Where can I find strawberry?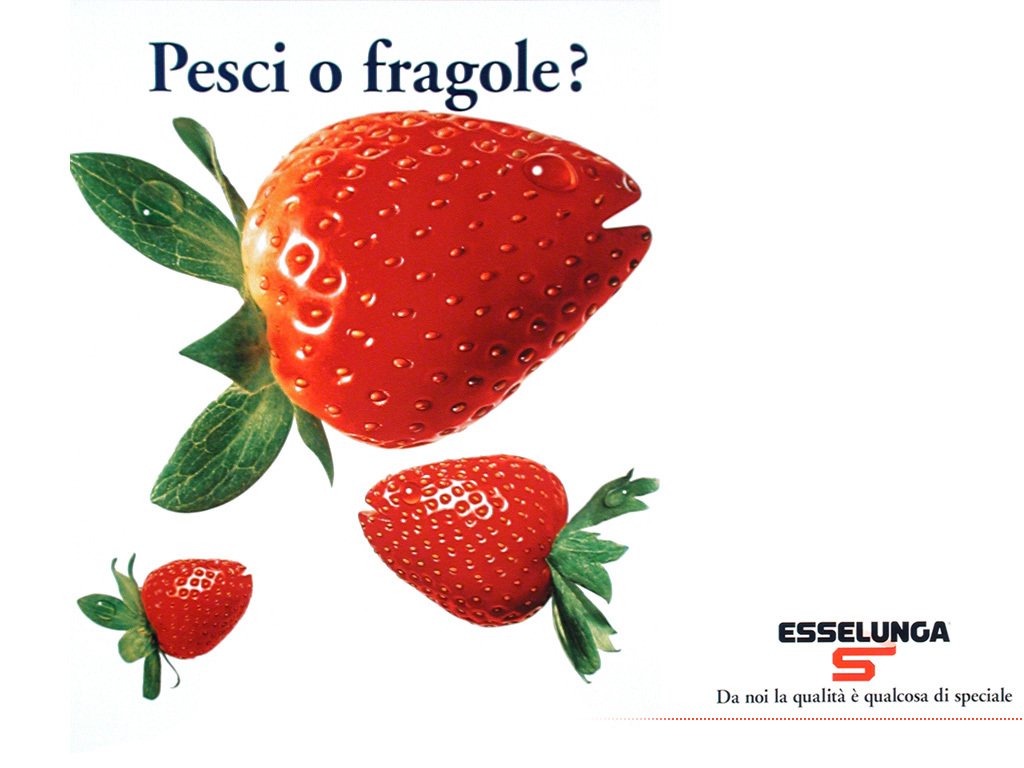
You can find it at BBox(351, 447, 656, 686).
